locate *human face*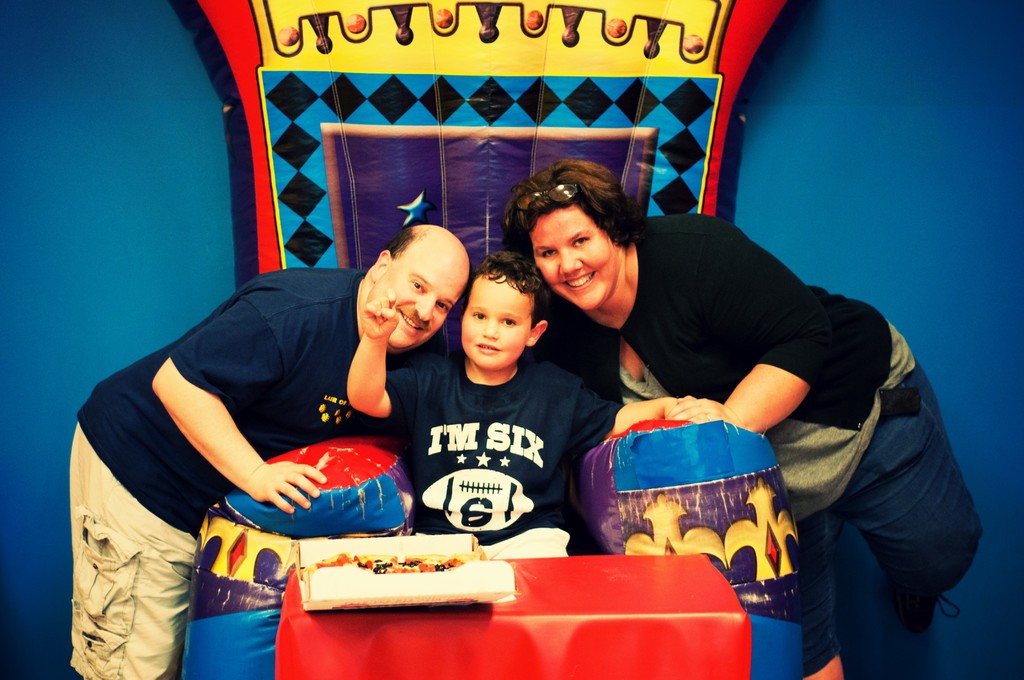
bbox=[368, 248, 467, 348]
